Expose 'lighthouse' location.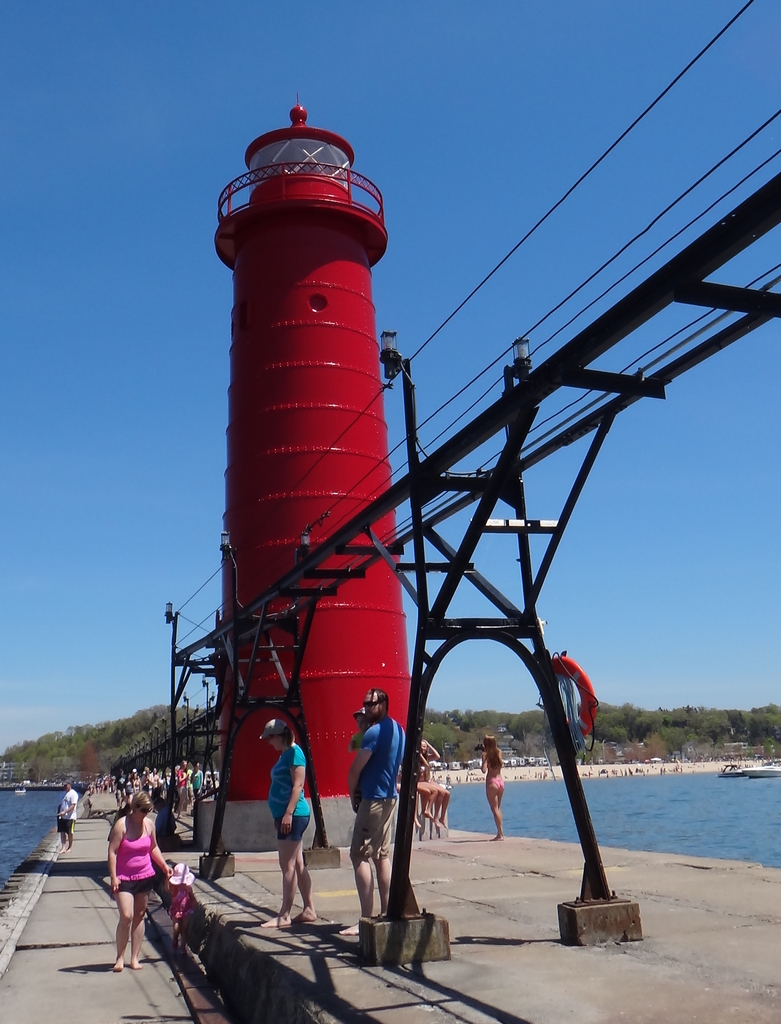
Exposed at left=170, top=98, right=446, bottom=877.
